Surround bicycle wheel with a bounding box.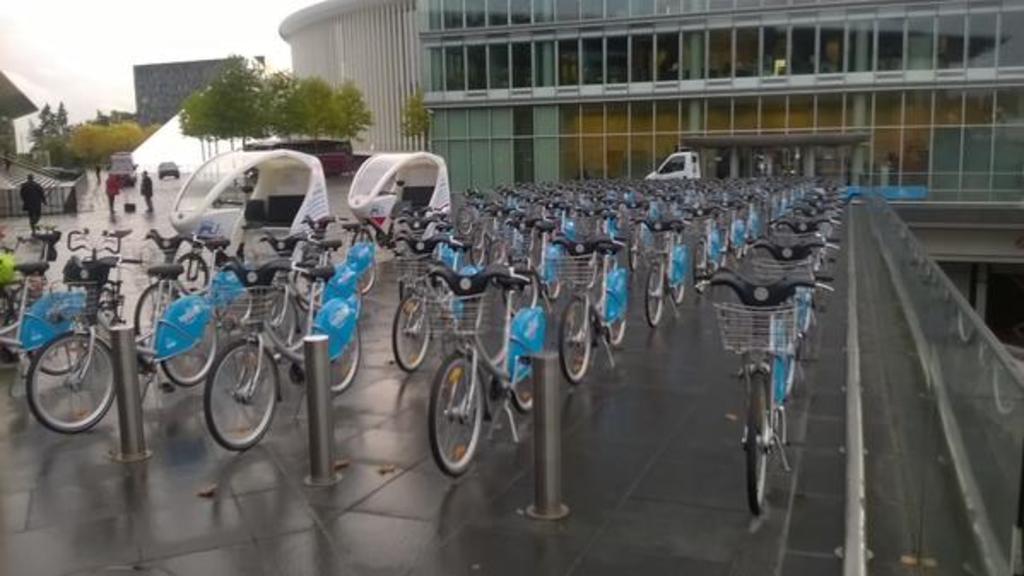
[31,326,79,374].
